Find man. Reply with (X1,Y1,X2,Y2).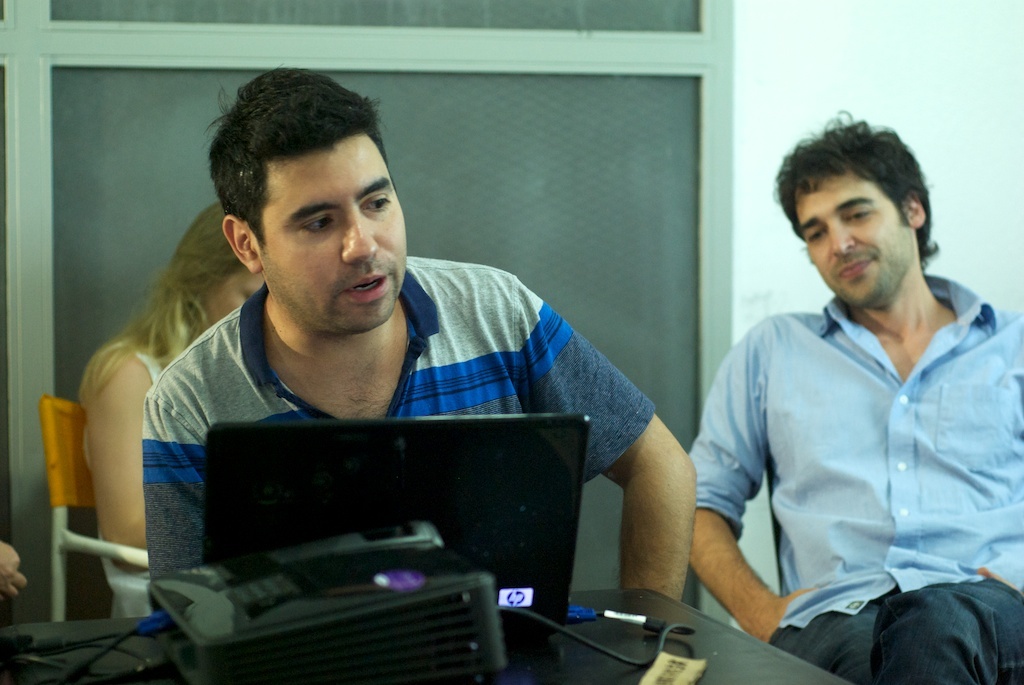
(693,100,1023,684).
